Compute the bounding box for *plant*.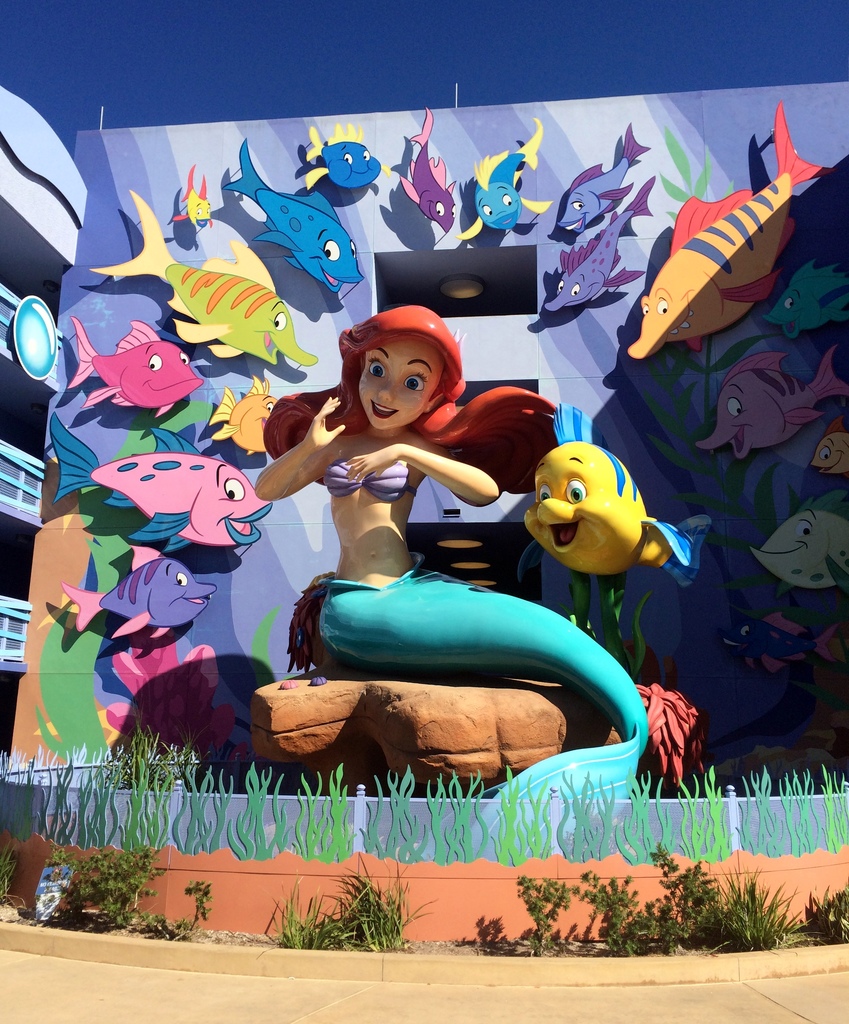
[811, 886, 848, 942].
